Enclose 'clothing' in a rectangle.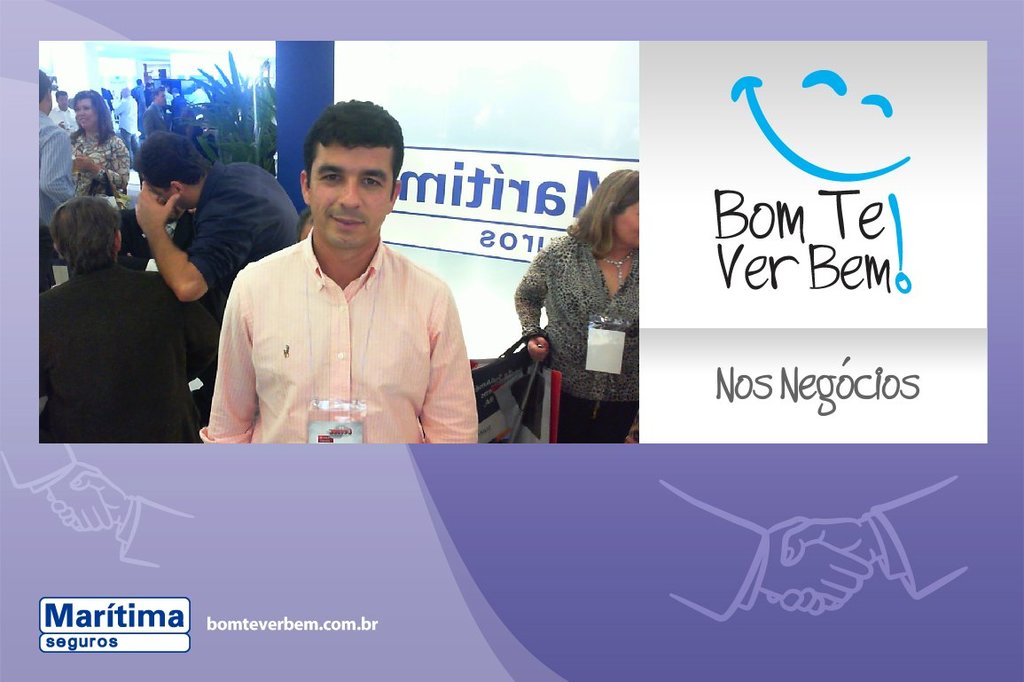
box=[194, 192, 484, 459].
